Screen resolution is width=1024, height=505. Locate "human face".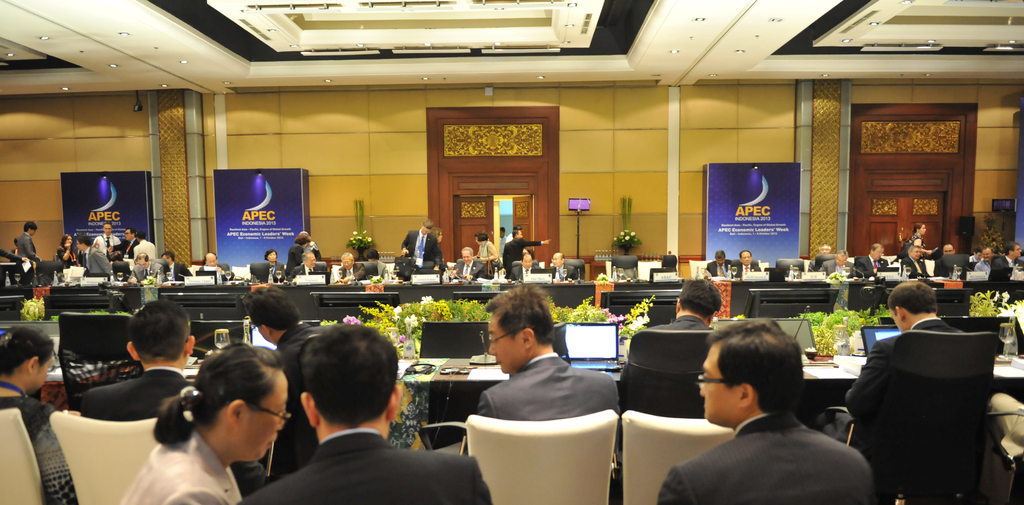
(left=819, top=245, right=831, bottom=254).
